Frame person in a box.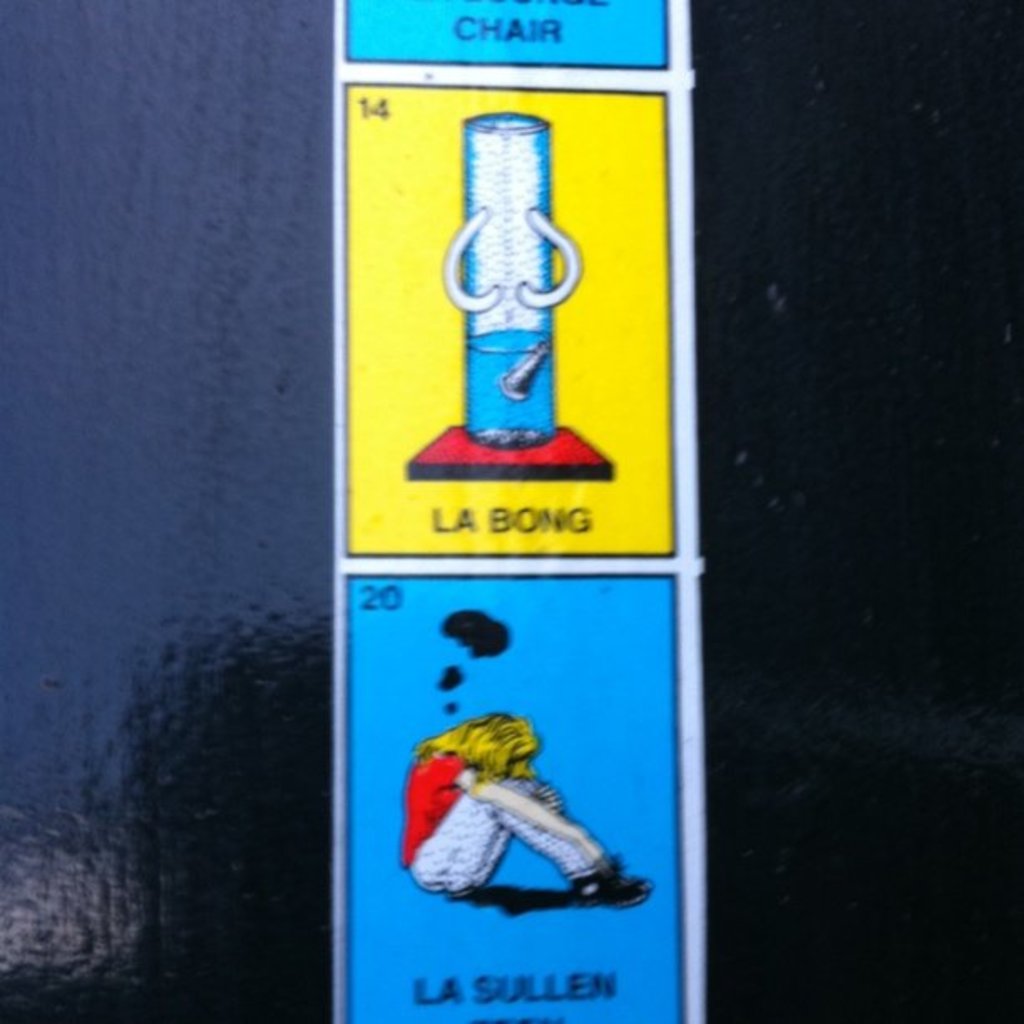
x1=405 y1=708 x2=653 y2=909.
